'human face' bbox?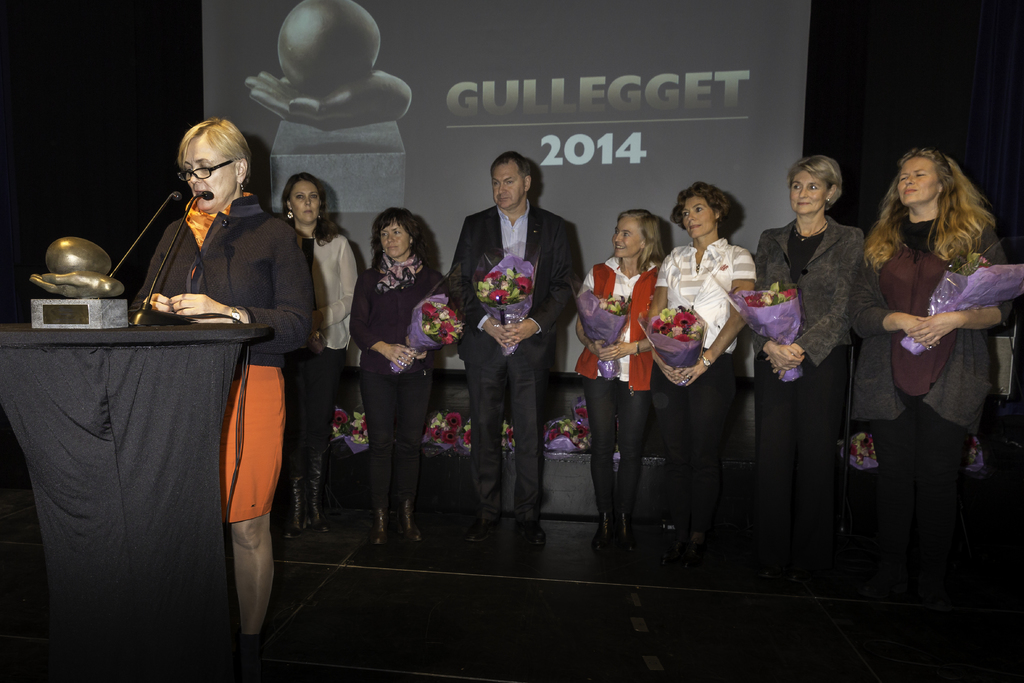
locate(789, 168, 827, 215)
